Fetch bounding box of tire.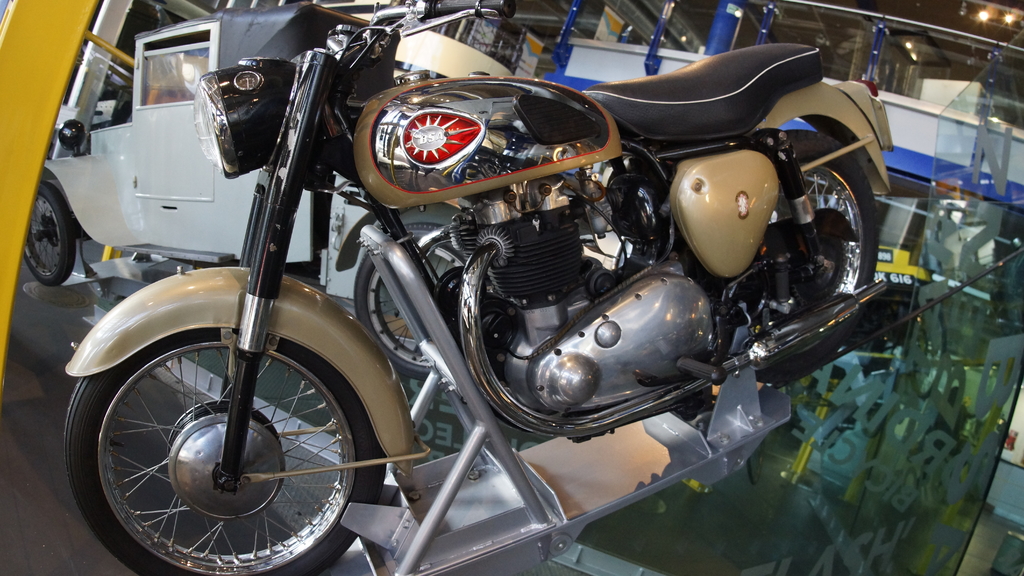
Bbox: <region>24, 181, 76, 285</region>.
